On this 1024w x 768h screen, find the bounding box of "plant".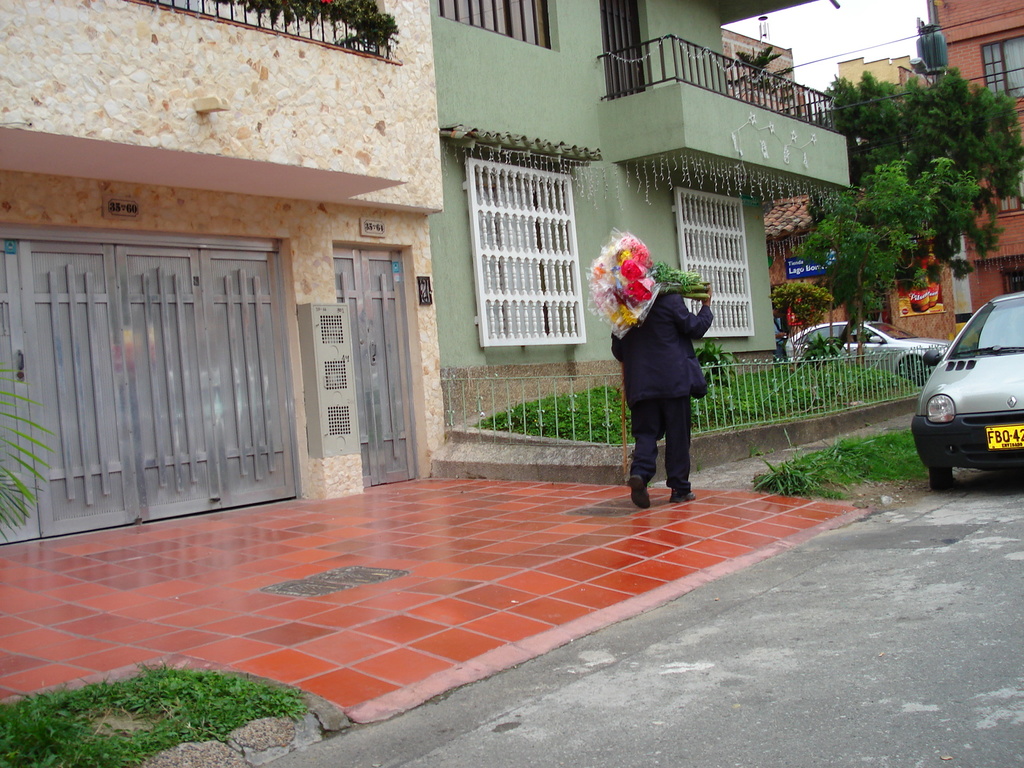
Bounding box: rect(727, 38, 789, 91).
